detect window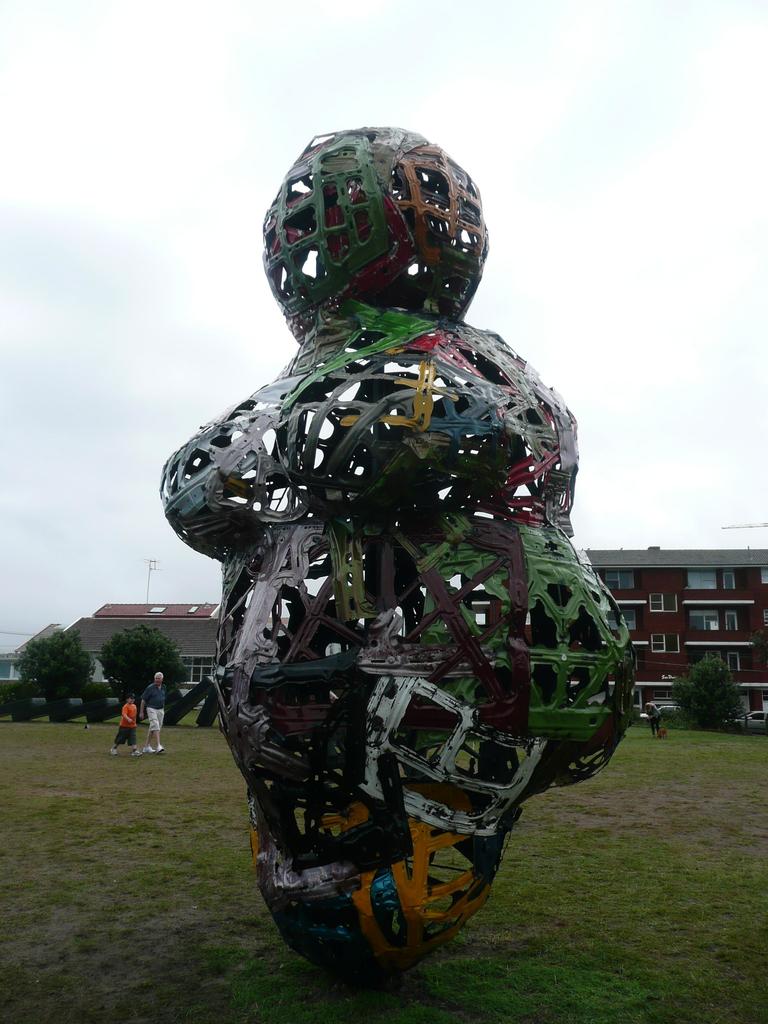
(651,631,679,654)
